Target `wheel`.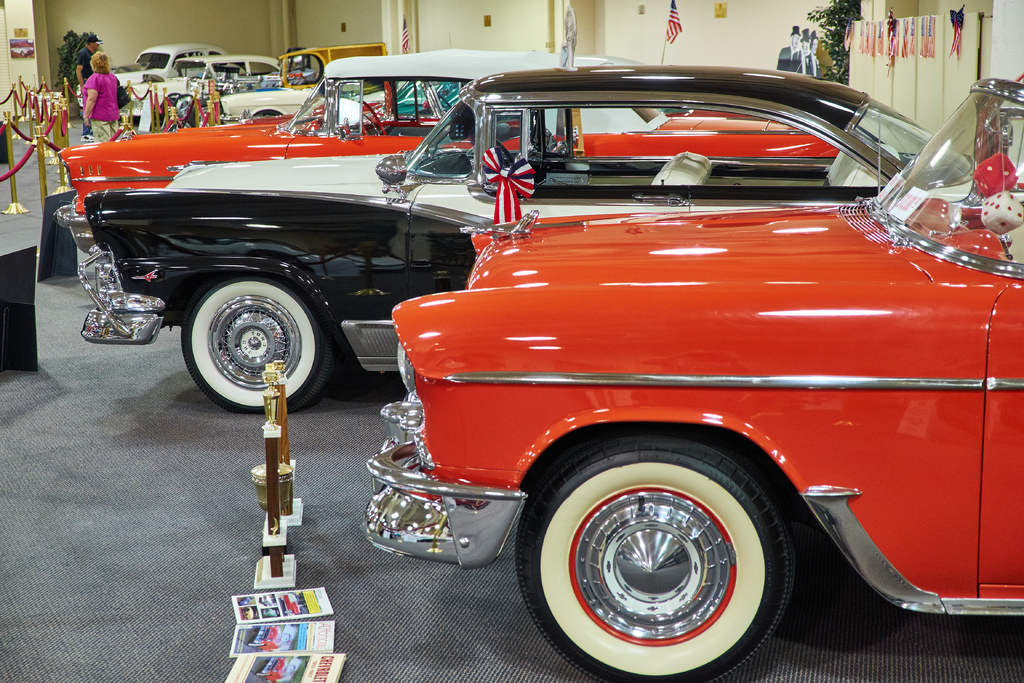
Target region: pyautogui.locateOnScreen(163, 95, 182, 125).
